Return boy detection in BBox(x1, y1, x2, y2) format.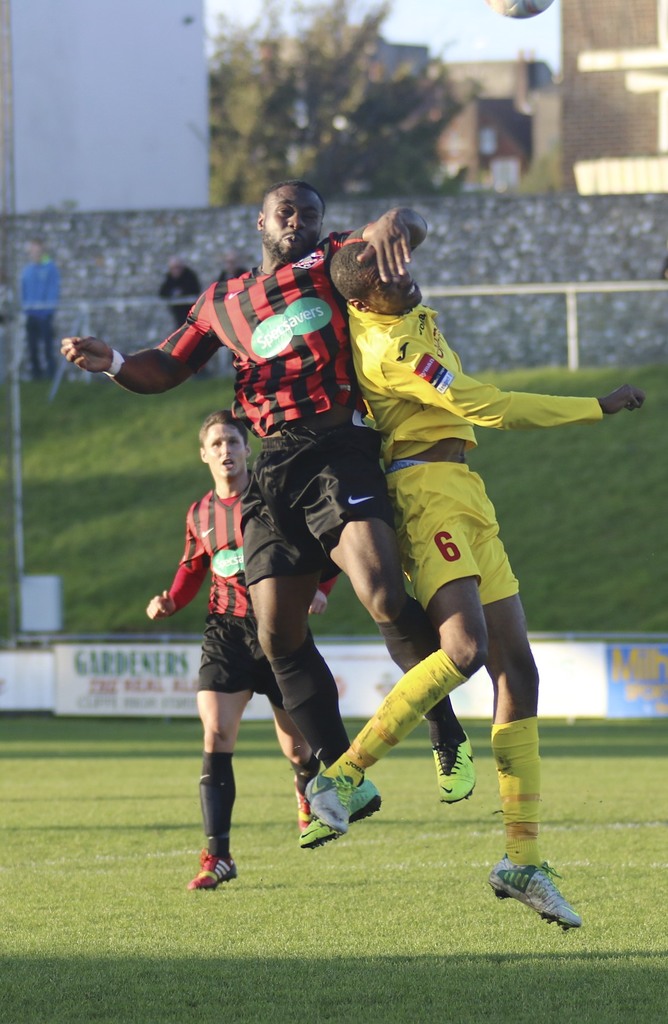
BBox(18, 233, 69, 385).
